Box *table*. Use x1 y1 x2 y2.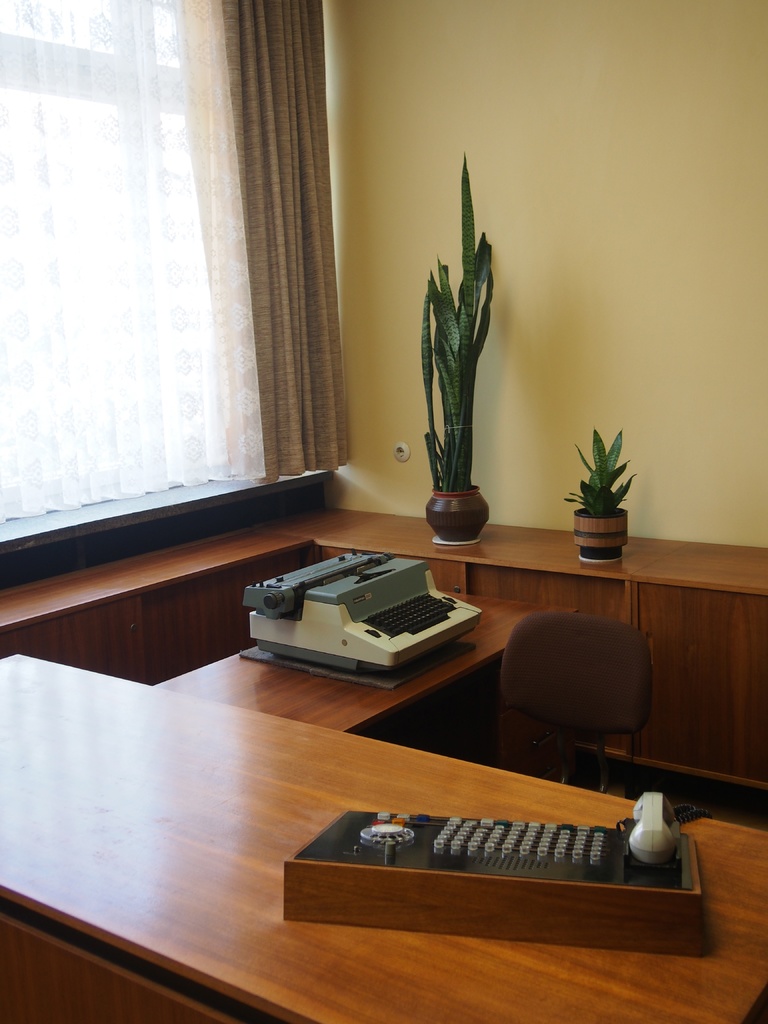
159 582 577 735.
